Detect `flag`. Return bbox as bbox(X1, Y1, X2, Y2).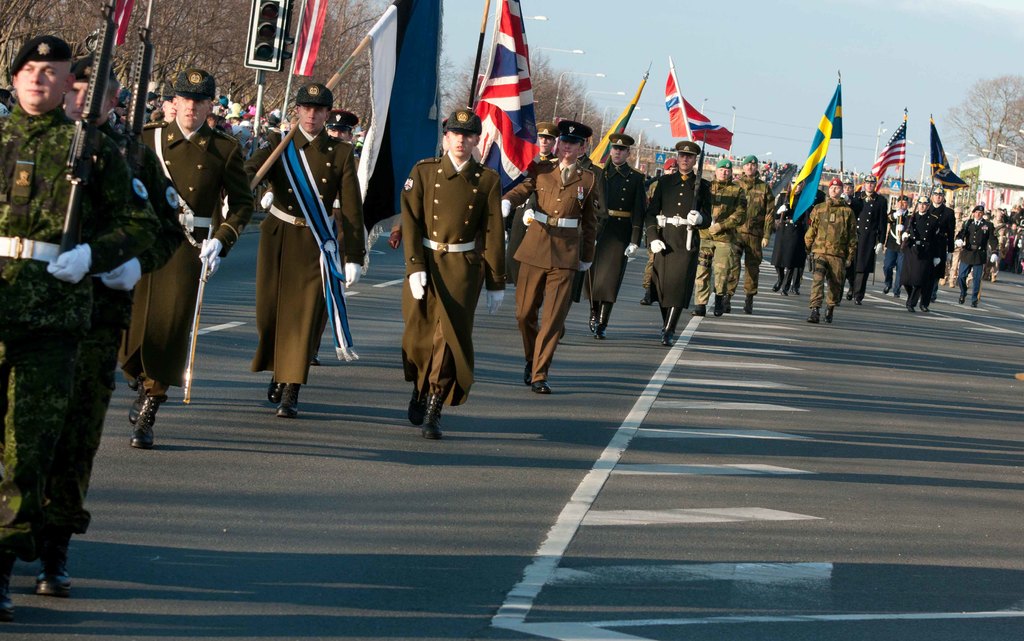
bbox(354, 0, 452, 225).
